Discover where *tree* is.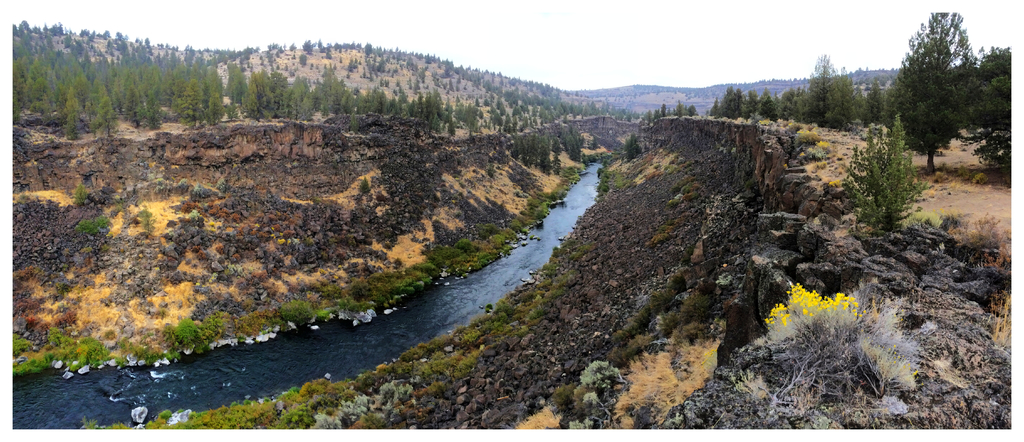
Discovered at box(158, 310, 216, 360).
